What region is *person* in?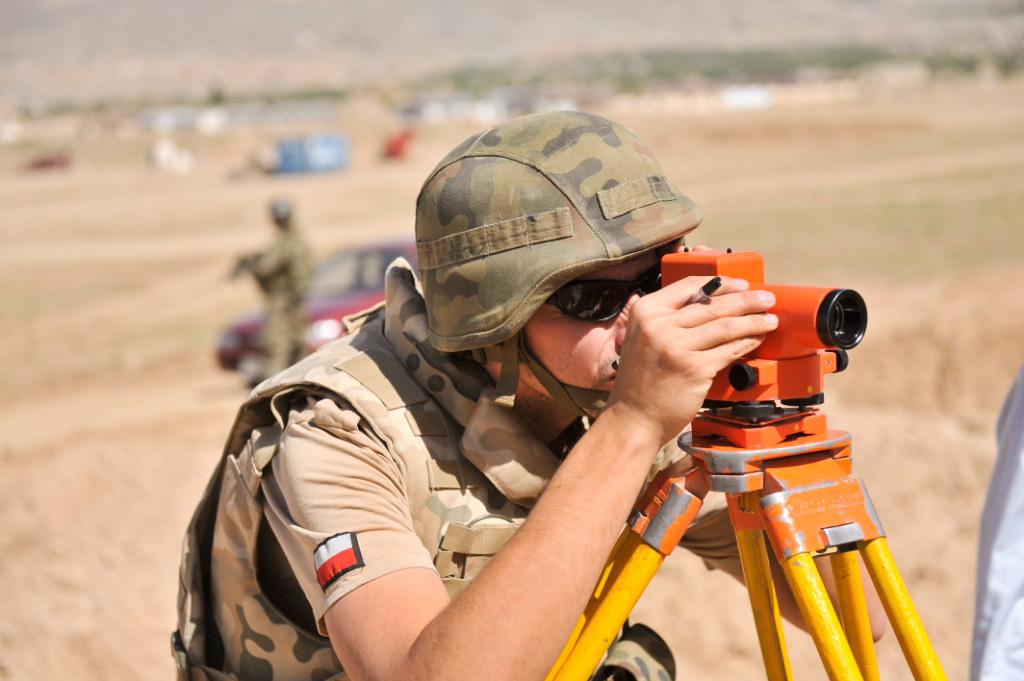
pyautogui.locateOnScreen(233, 197, 320, 386).
